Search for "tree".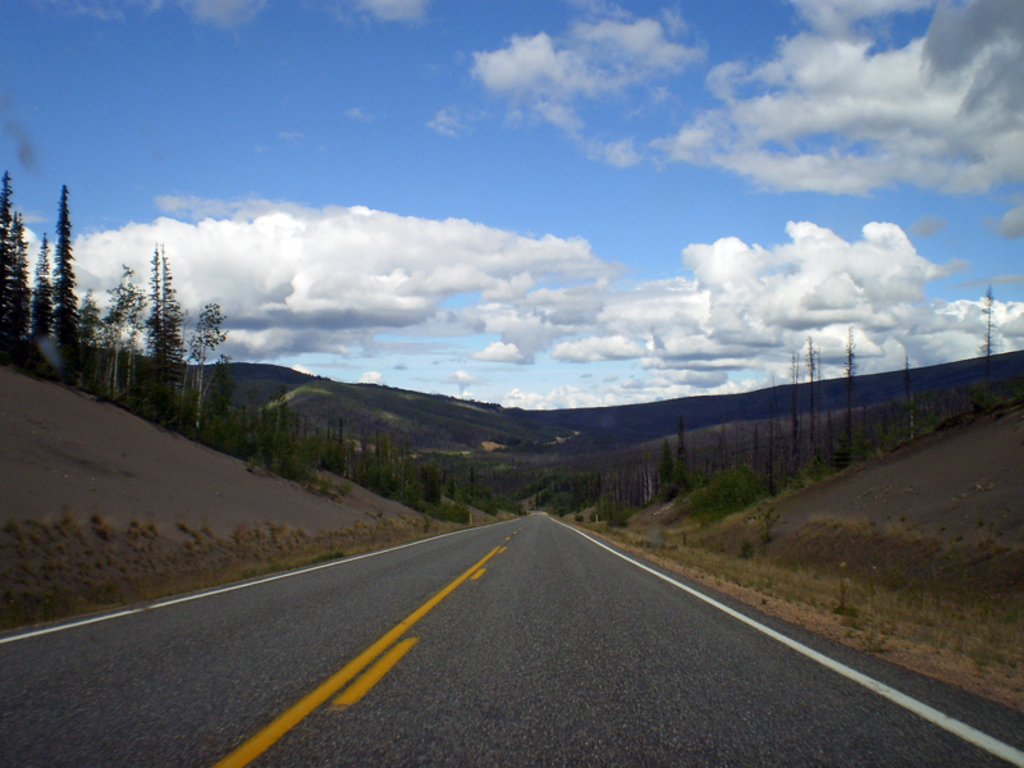
Found at BBox(649, 438, 675, 502).
